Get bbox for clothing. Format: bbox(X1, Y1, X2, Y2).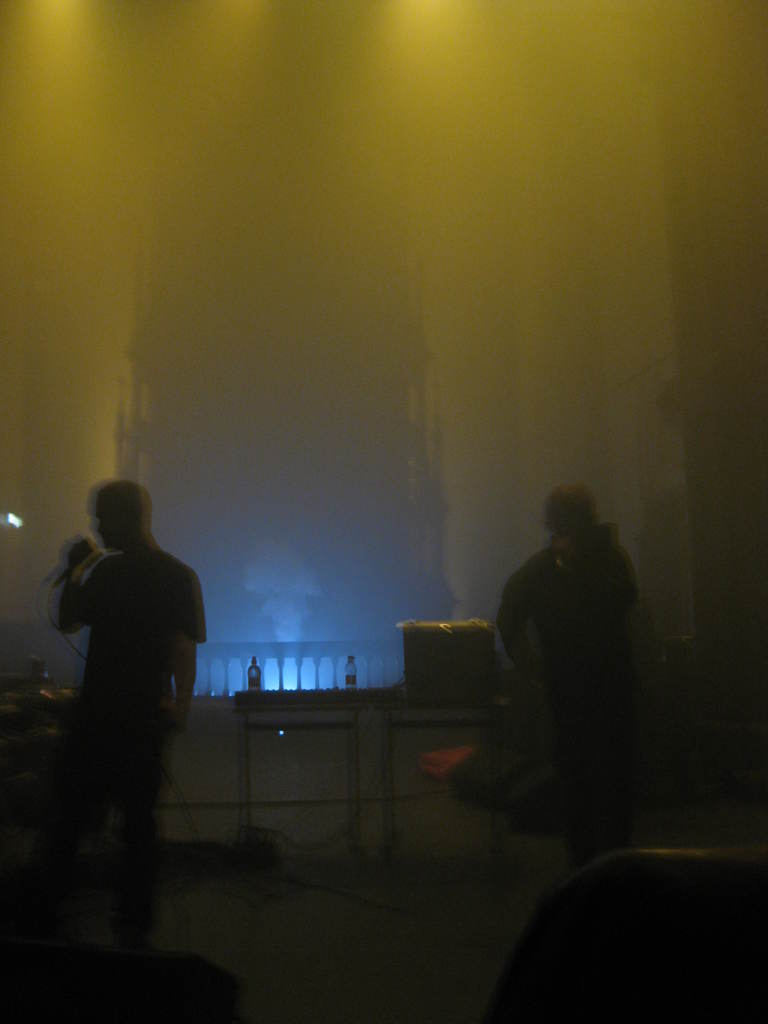
bbox(45, 536, 210, 941).
